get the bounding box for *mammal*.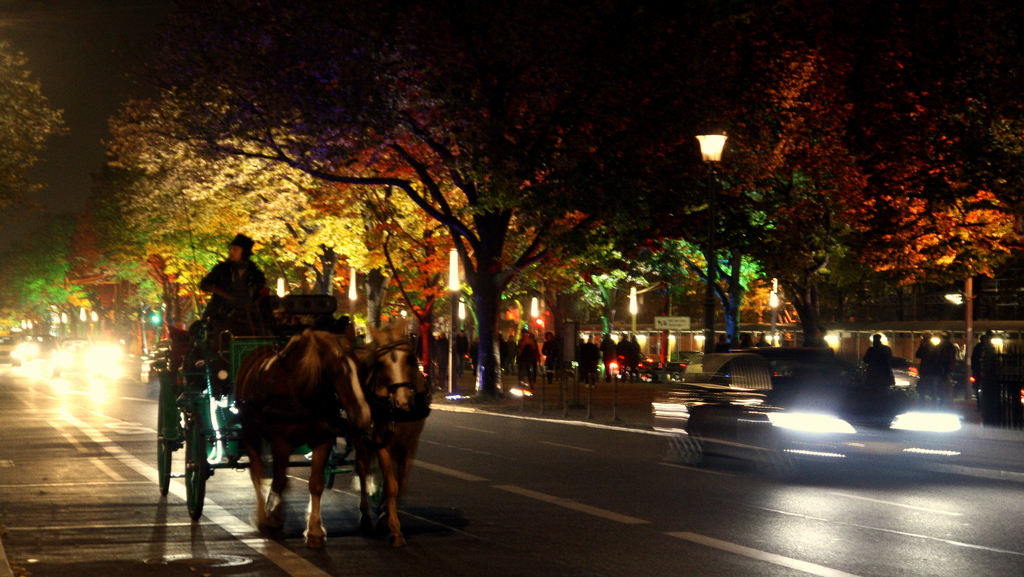
(976,332,995,403).
